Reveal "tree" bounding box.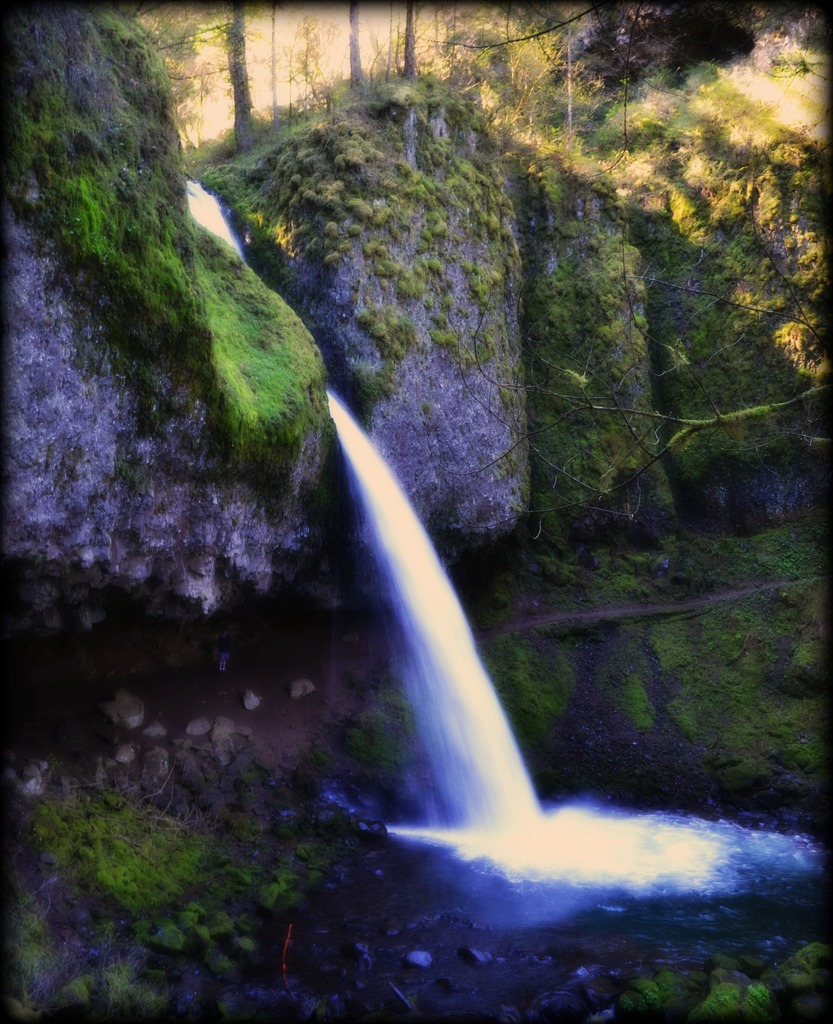
Revealed: BBox(221, 0, 257, 148).
